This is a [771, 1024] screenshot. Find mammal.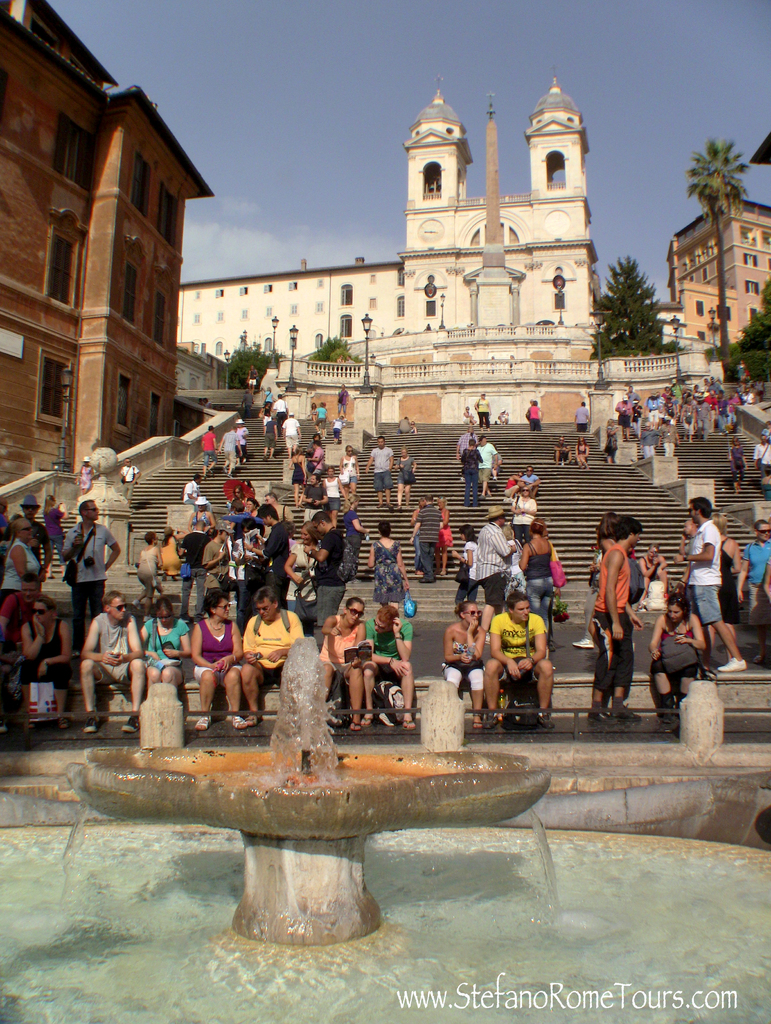
Bounding box: <box>226,485,249,516</box>.
